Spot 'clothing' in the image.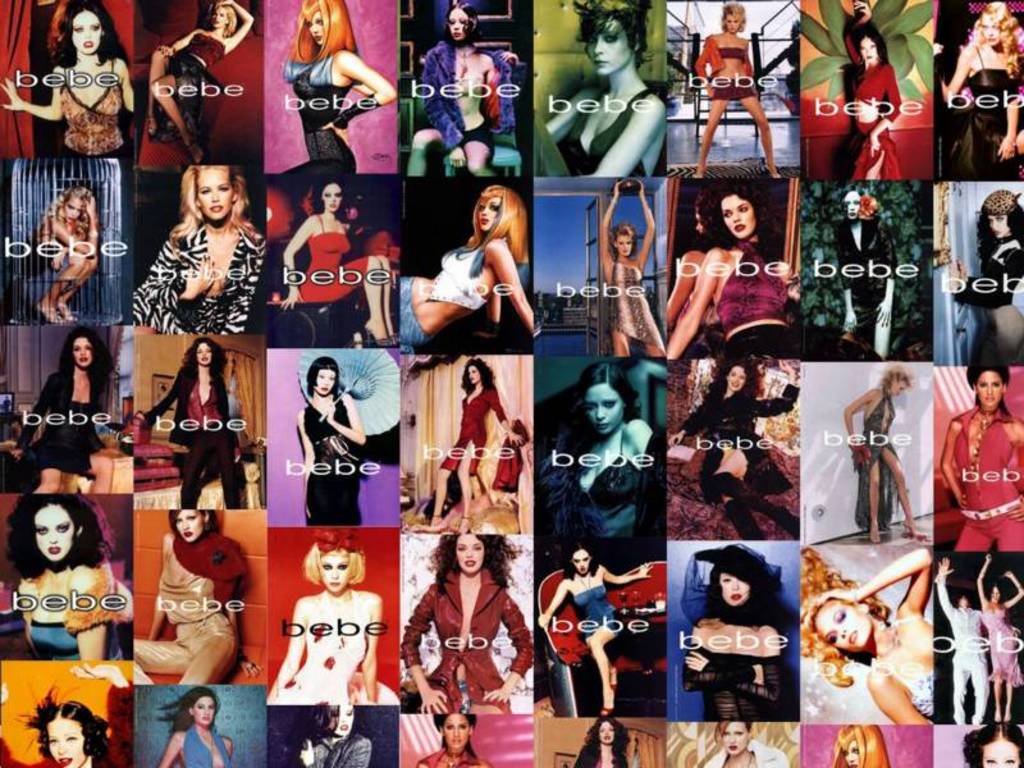
'clothing' found at (left=14, top=364, right=132, bottom=472).
